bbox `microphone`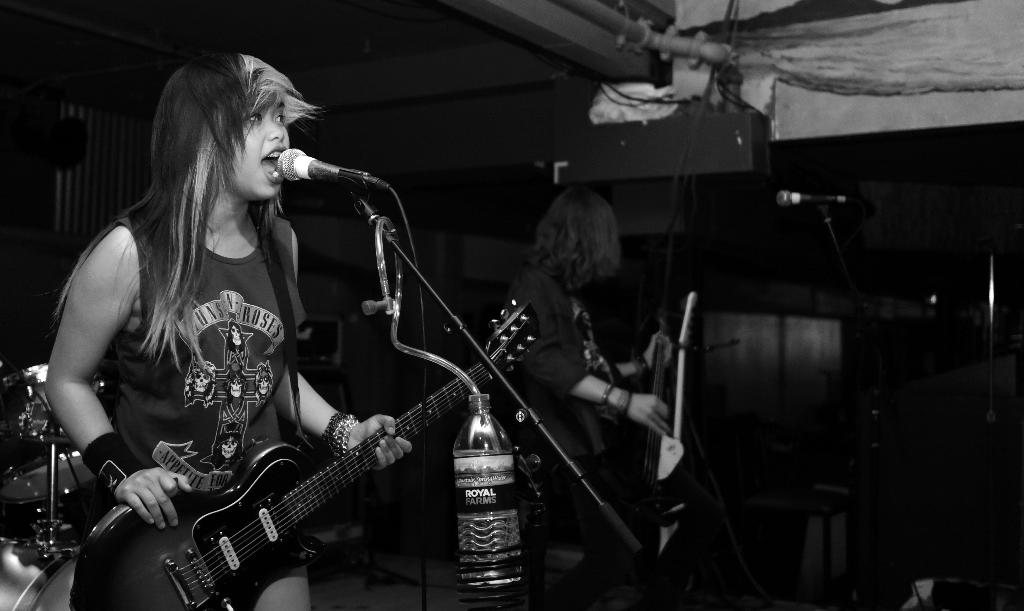
left=778, top=188, right=850, bottom=209
